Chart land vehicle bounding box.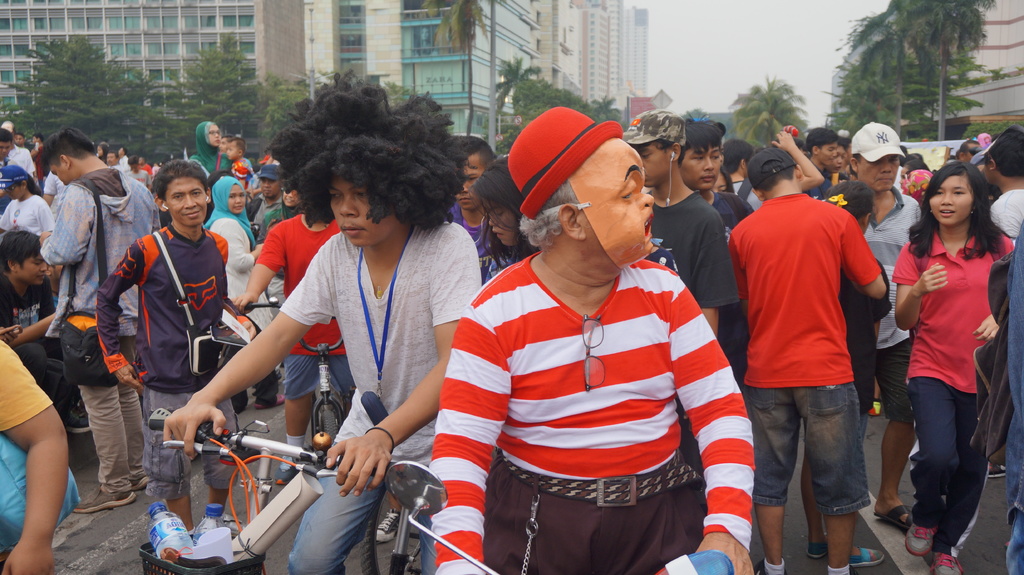
Charted: detection(246, 301, 344, 445).
